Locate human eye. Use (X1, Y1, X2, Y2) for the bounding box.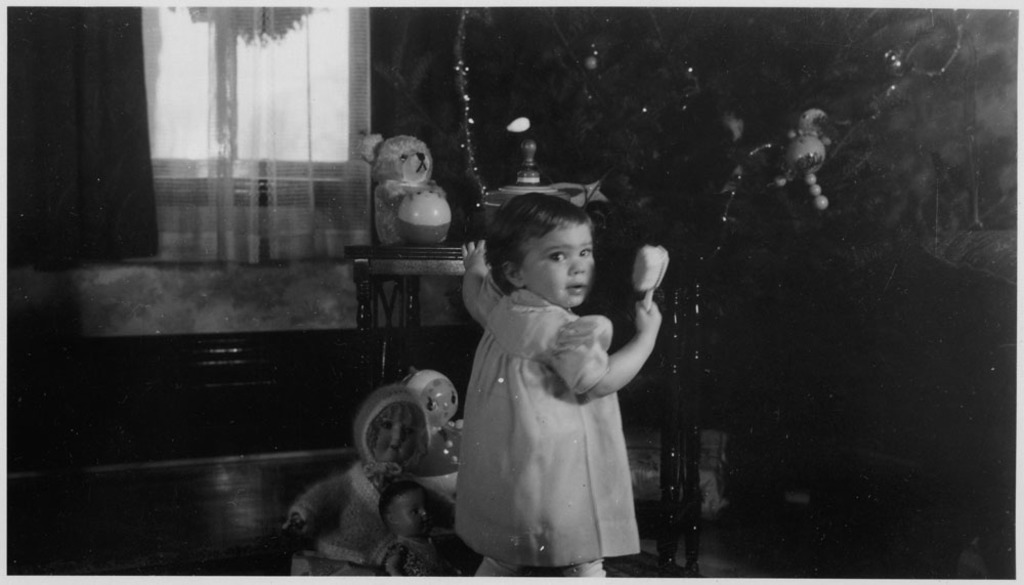
(409, 428, 420, 442).
